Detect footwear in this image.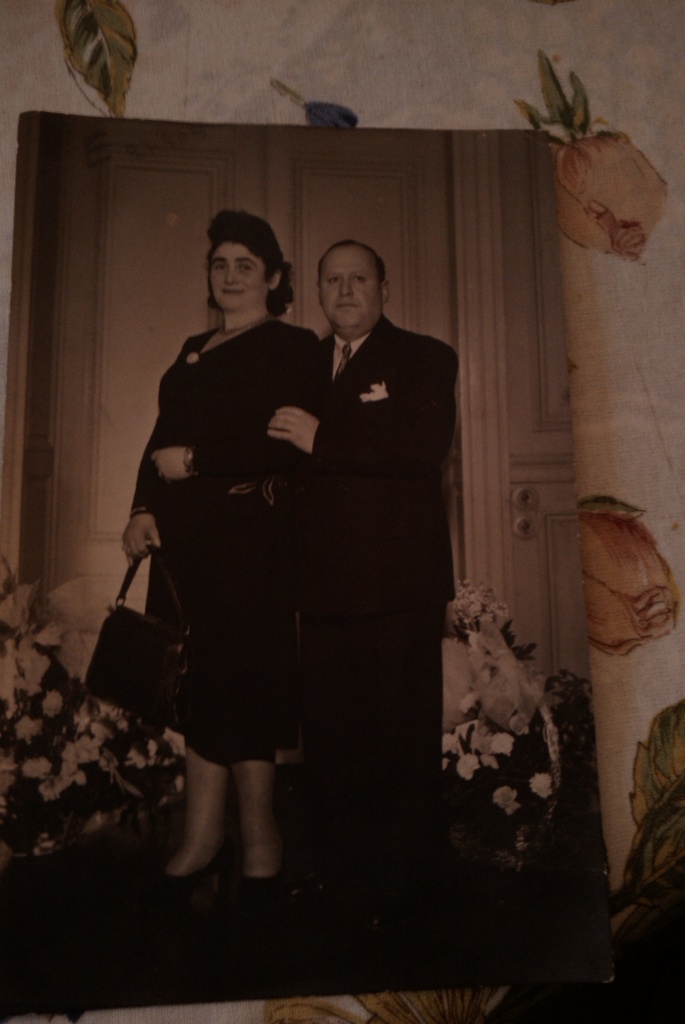
Detection: [144,849,227,894].
